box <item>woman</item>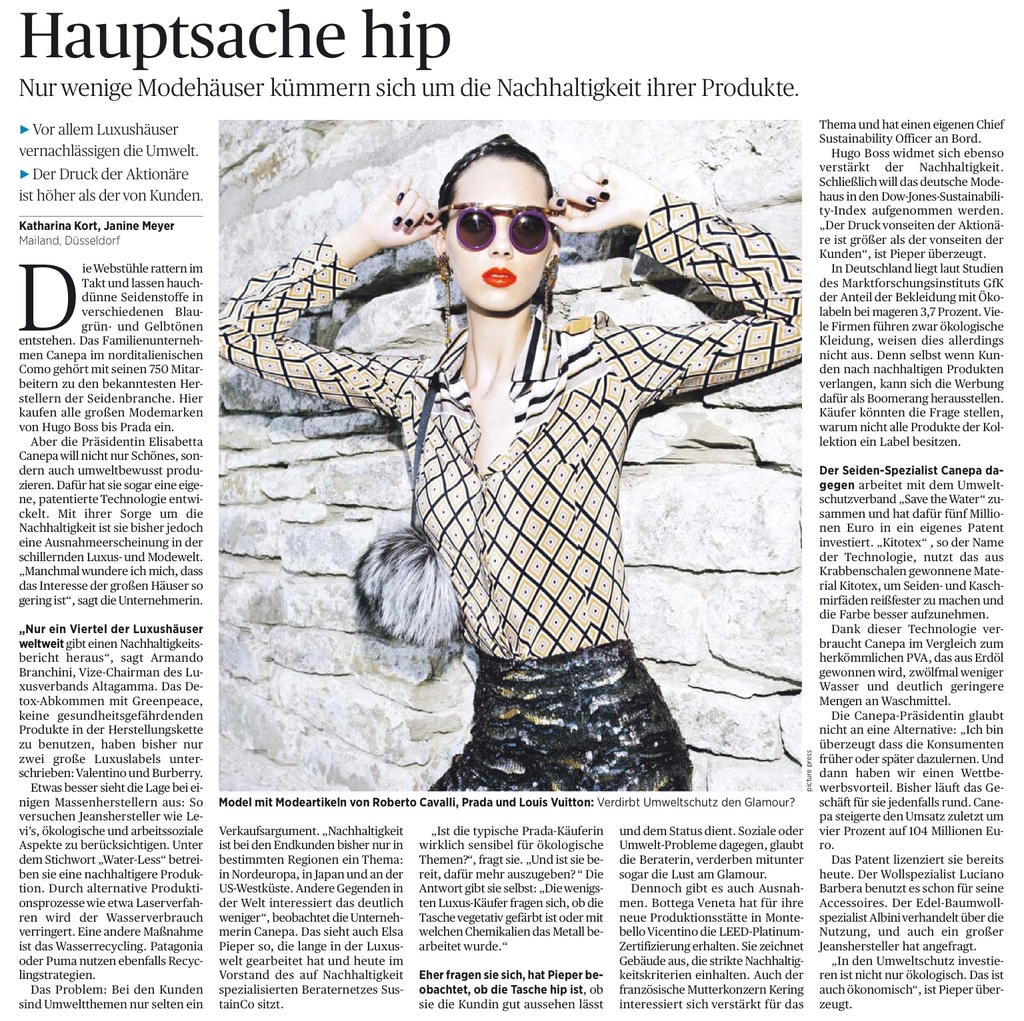
bbox=(255, 71, 825, 799)
